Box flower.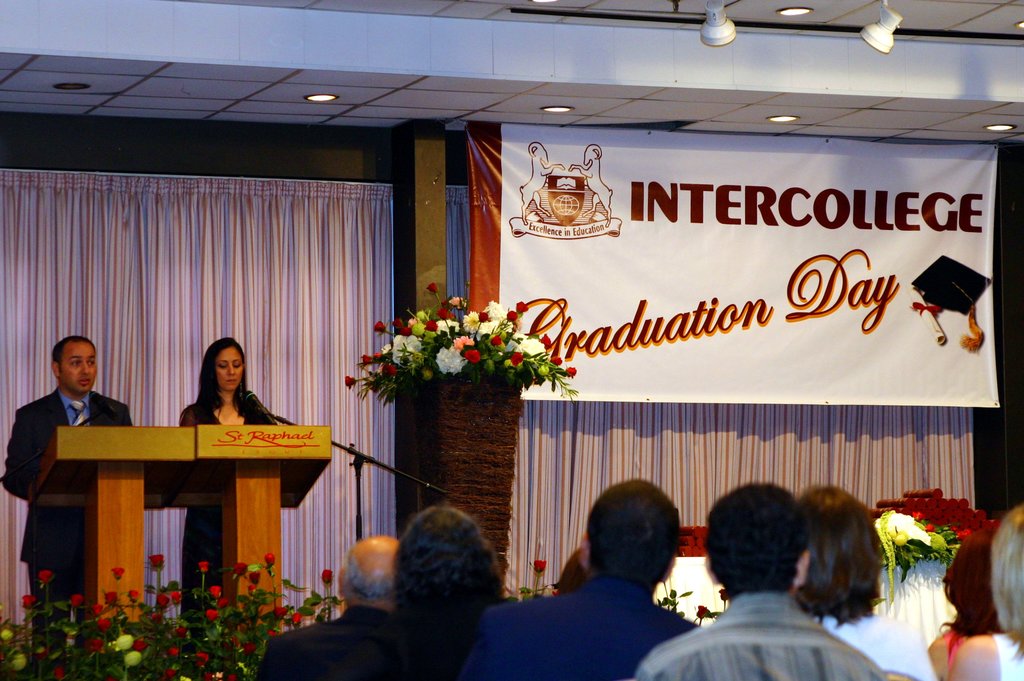
region(294, 614, 305, 624).
